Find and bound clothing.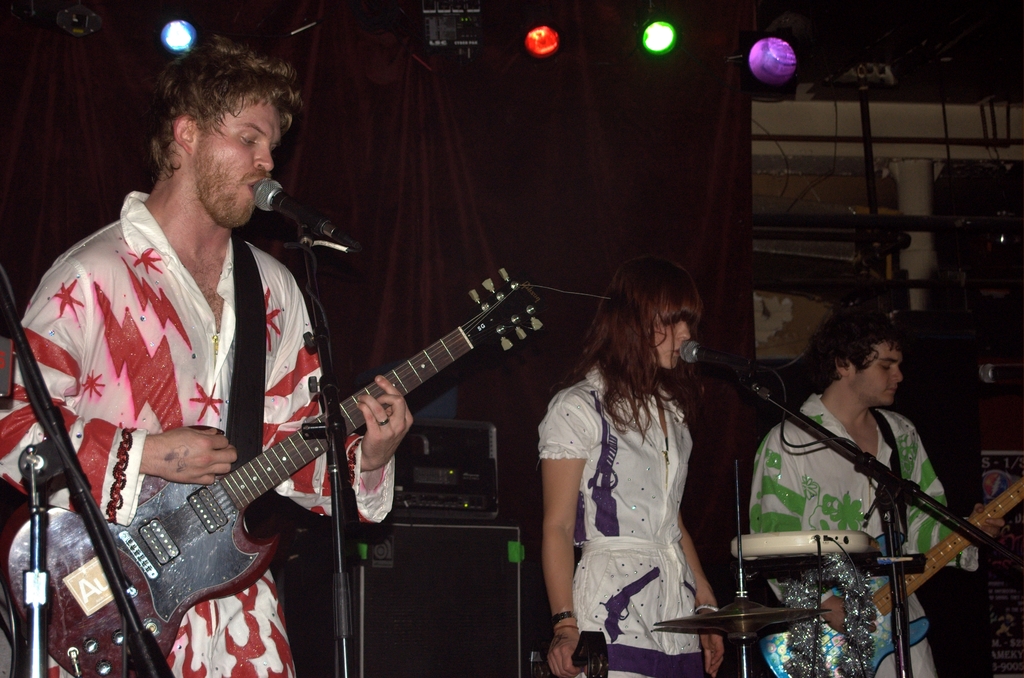
Bound: detection(530, 373, 714, 677).
